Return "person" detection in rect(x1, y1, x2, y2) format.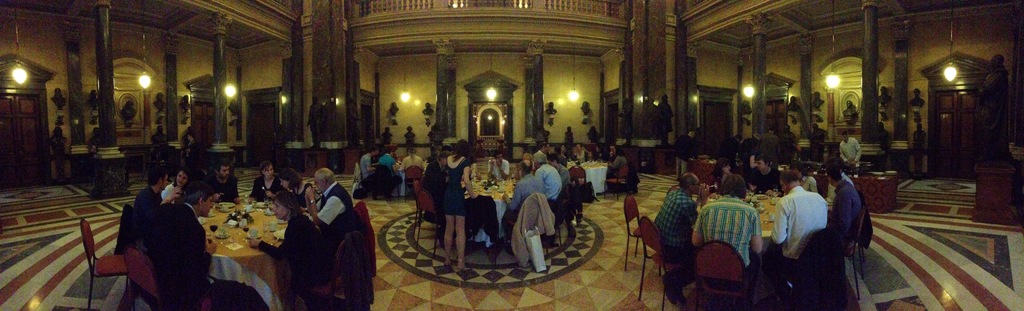
rect(445, 139, 477, 272).
